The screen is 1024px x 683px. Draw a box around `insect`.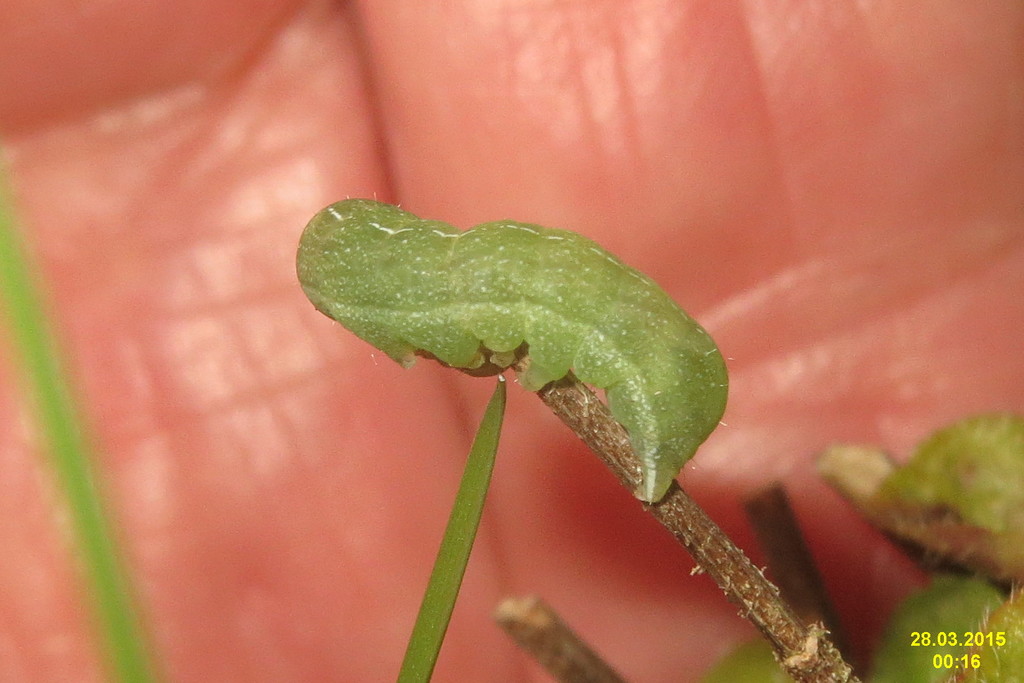
x1=280 y1=192 x2=740 y2=508.
